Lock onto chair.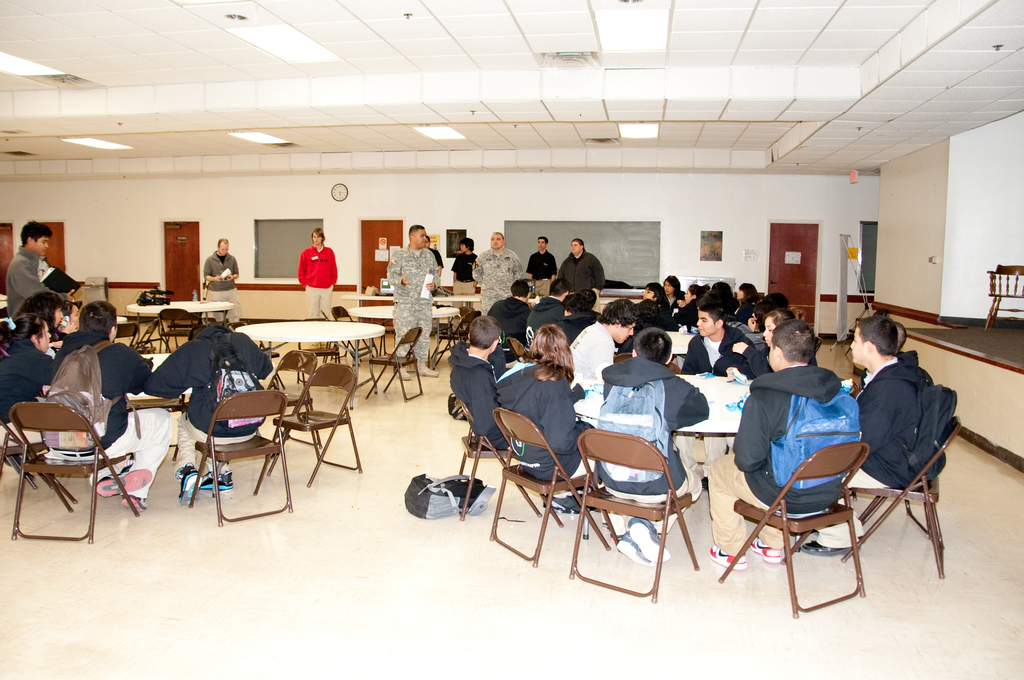
Locked: left=114, top=323, right=141, bottom=349.
